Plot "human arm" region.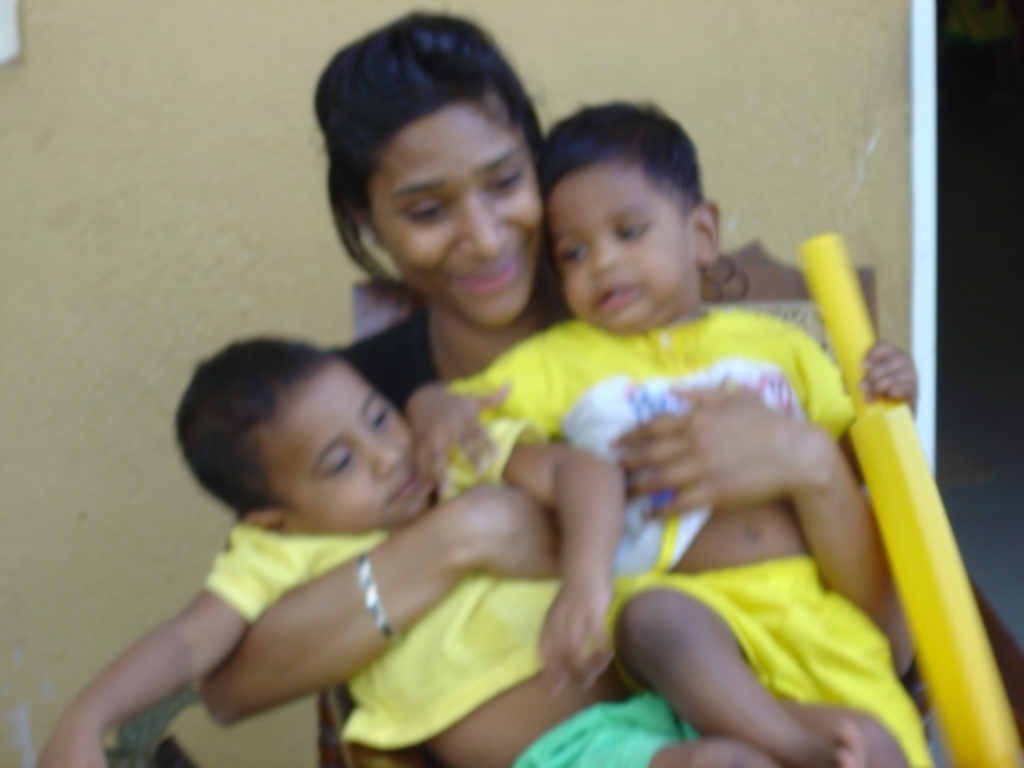
Plotted at x1=598 y1=378 x2=925 y2=680.
